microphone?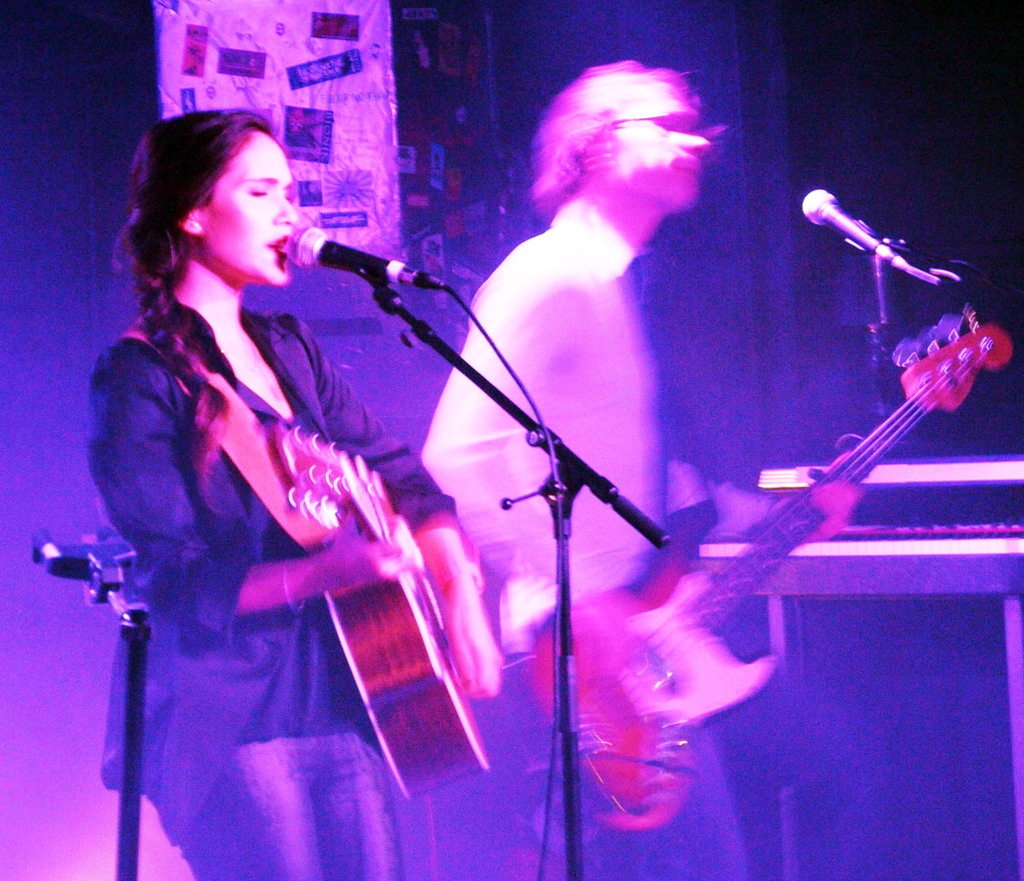
bbox=(276, 222, 408, 313)
